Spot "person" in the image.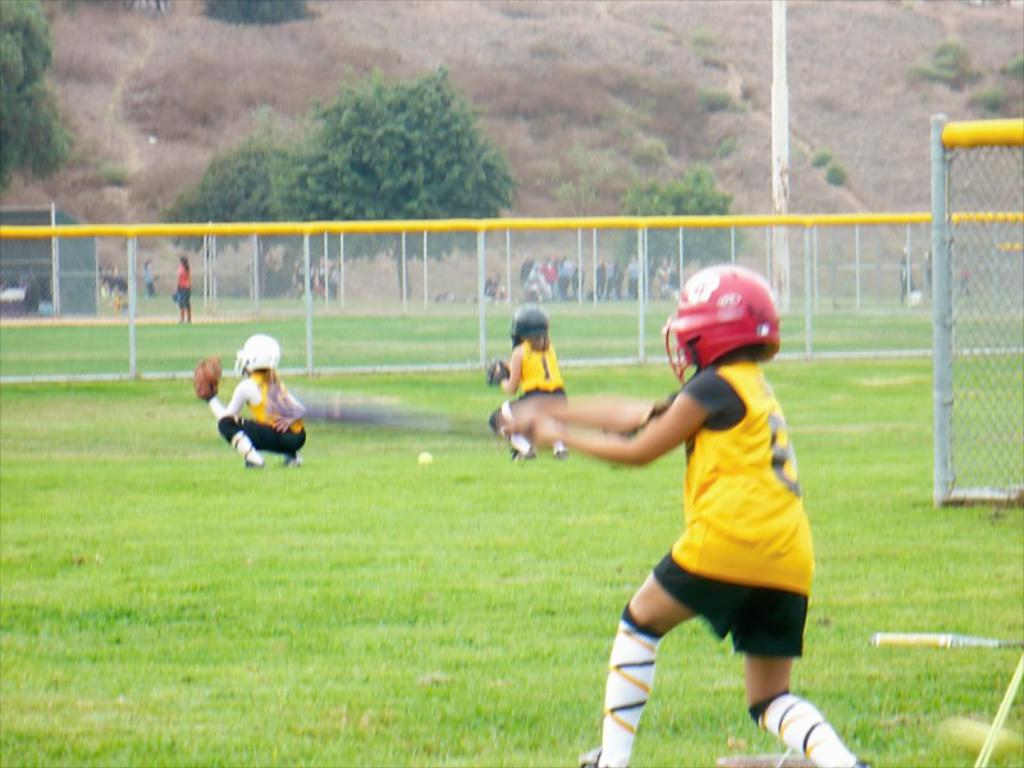
"person" found at select_region(193, 333, 315, 476).
